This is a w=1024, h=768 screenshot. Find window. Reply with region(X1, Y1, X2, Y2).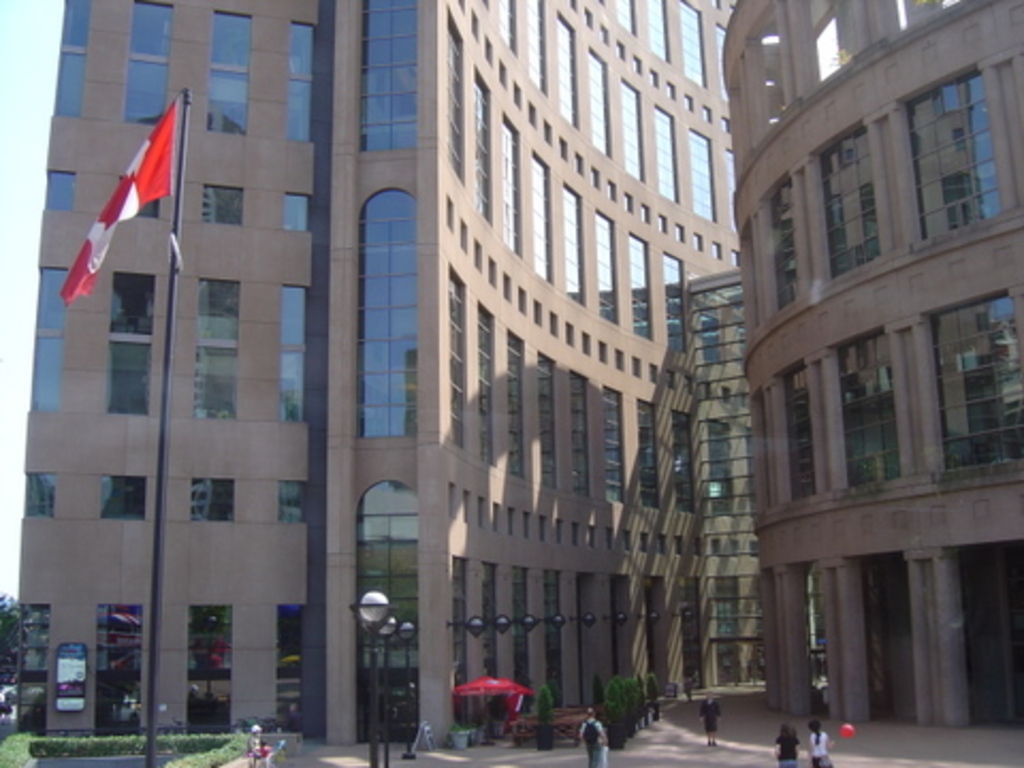
region(111, 271, 156, 331).
